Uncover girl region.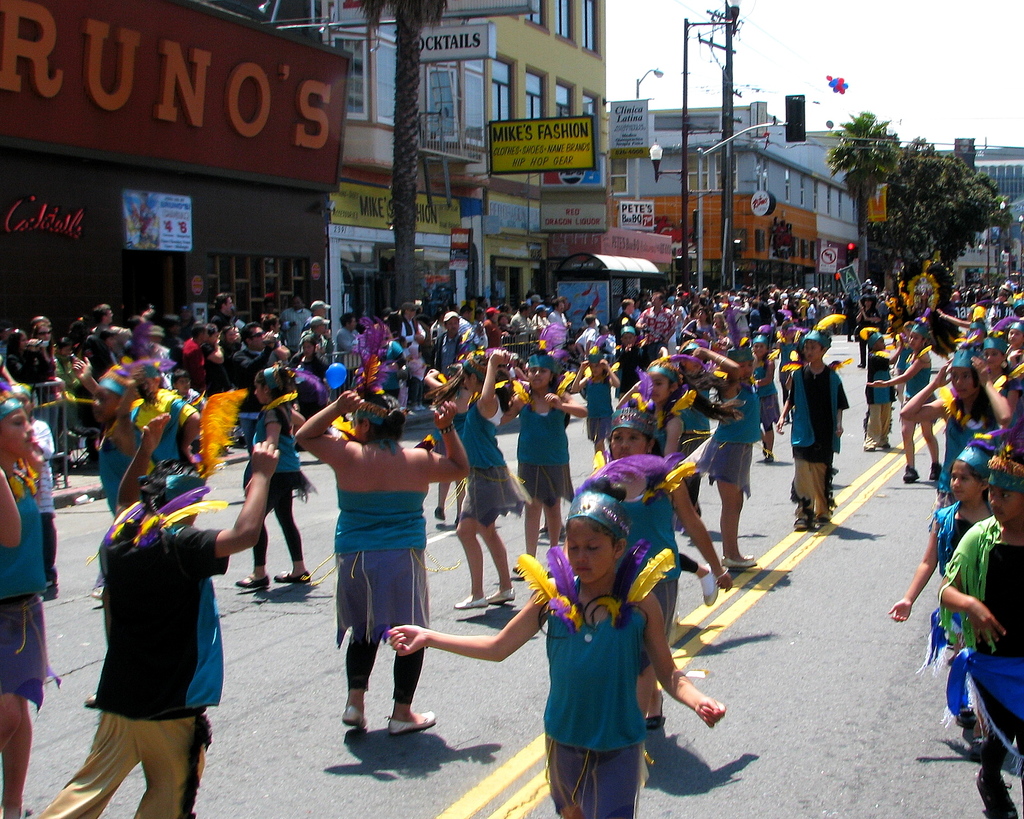
Uncovered: box(897, 346, 1014, 516).
